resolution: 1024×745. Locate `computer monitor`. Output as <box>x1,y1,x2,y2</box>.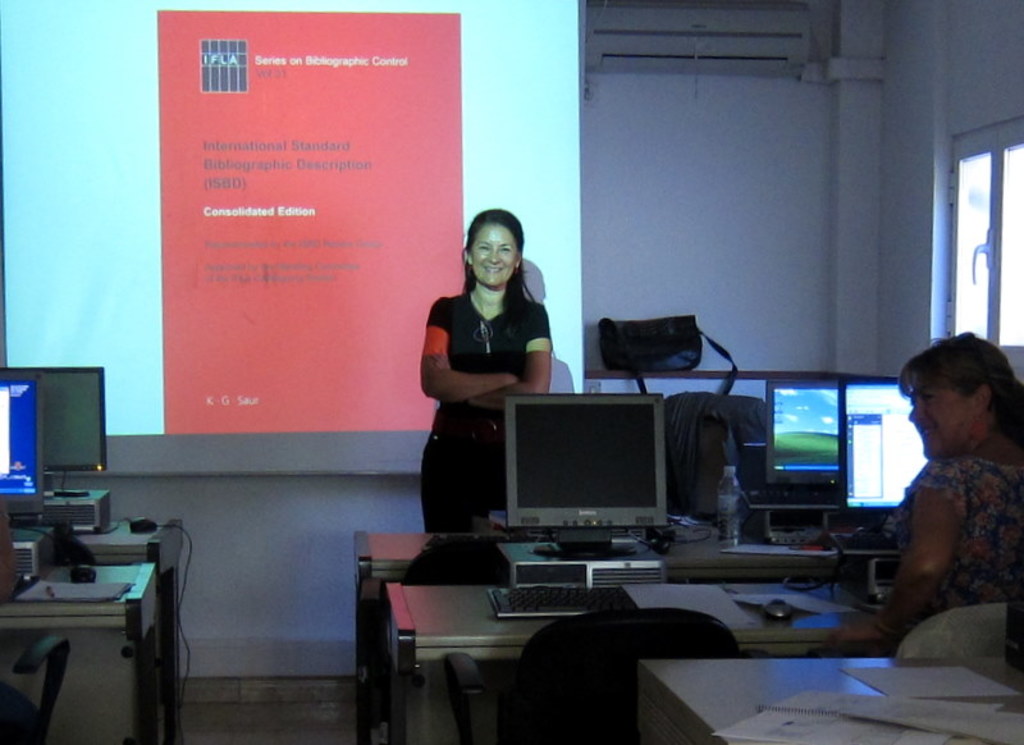
<box>0,362,111,479</box>.
